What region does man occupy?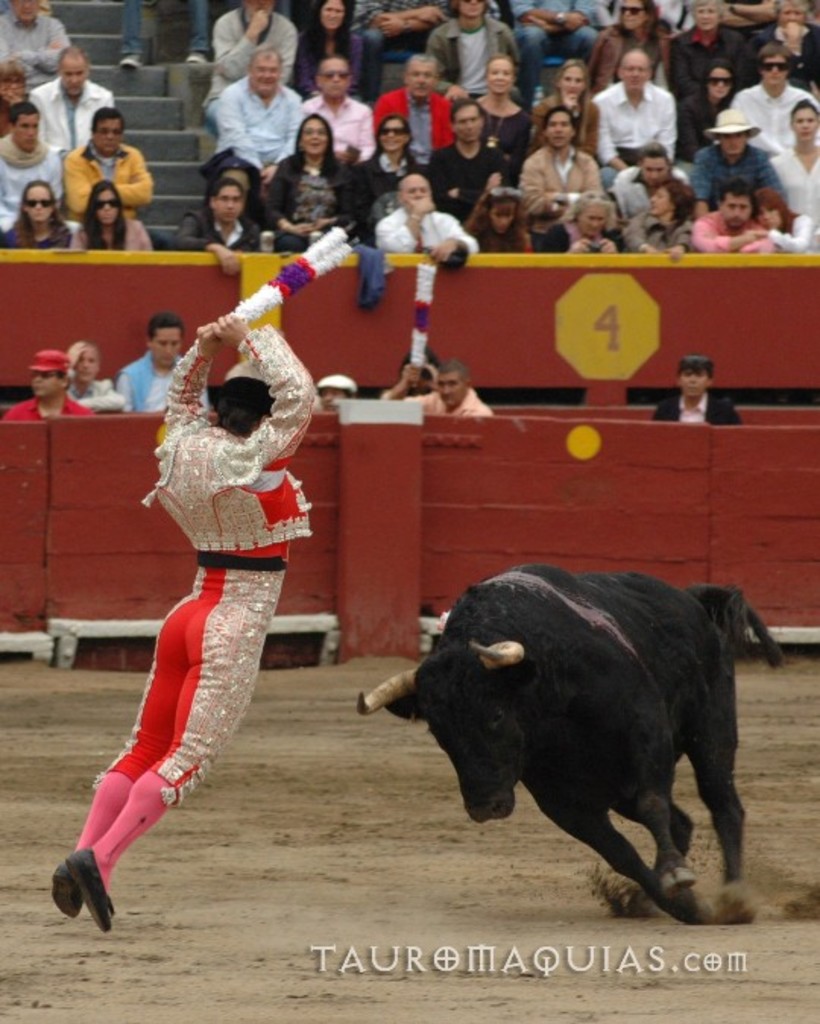
region(298, 52, 384, 166).
